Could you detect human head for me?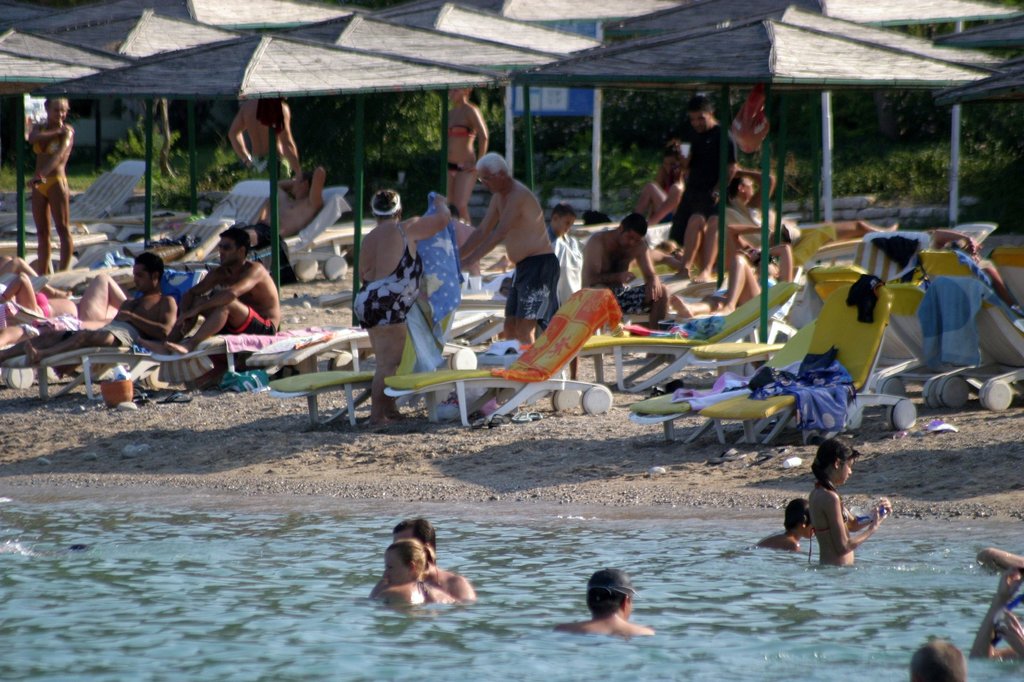
Detection result: locate(130, 253, 163, 294).
